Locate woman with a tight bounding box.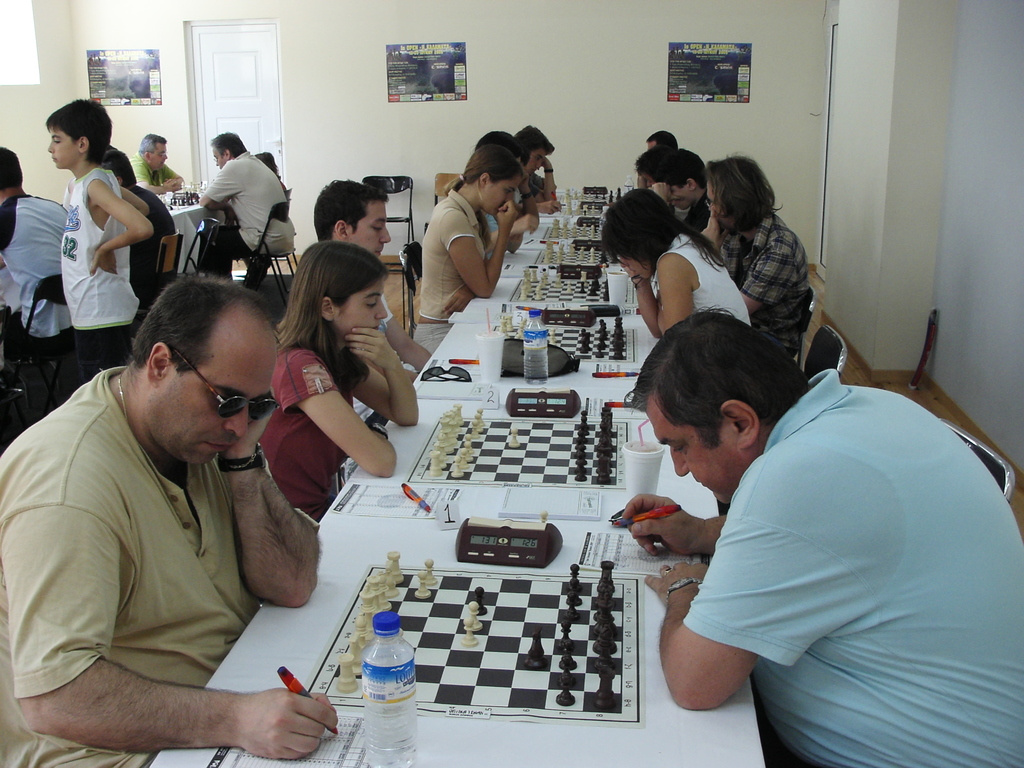
x1=255 y1=243 x2=420 y2=526.
